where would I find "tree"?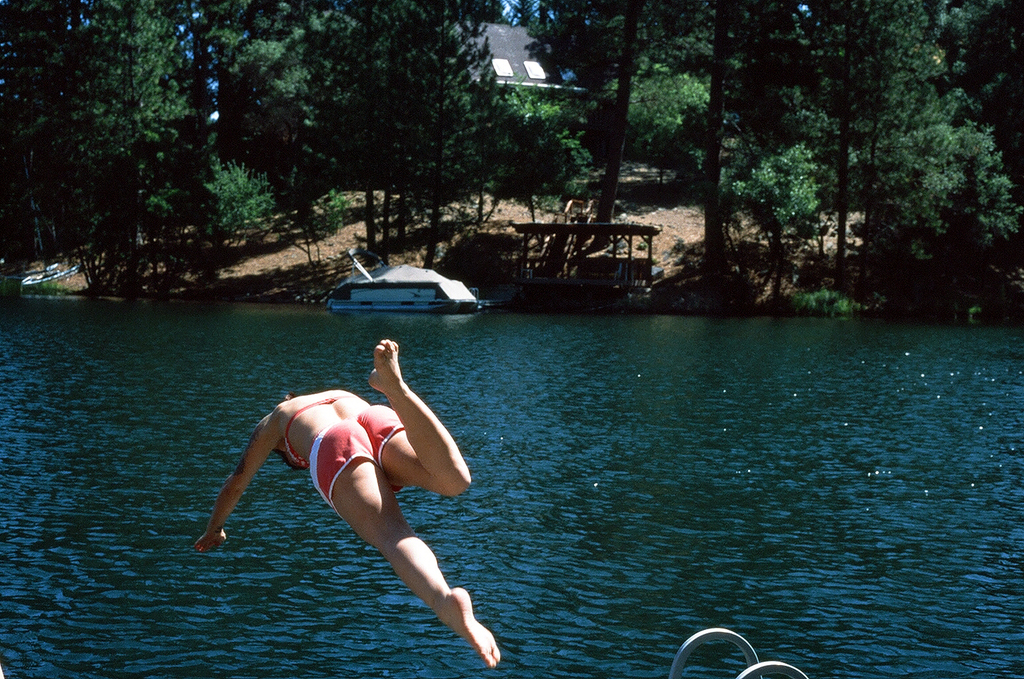
At locate(451, 82, 593, 245).
